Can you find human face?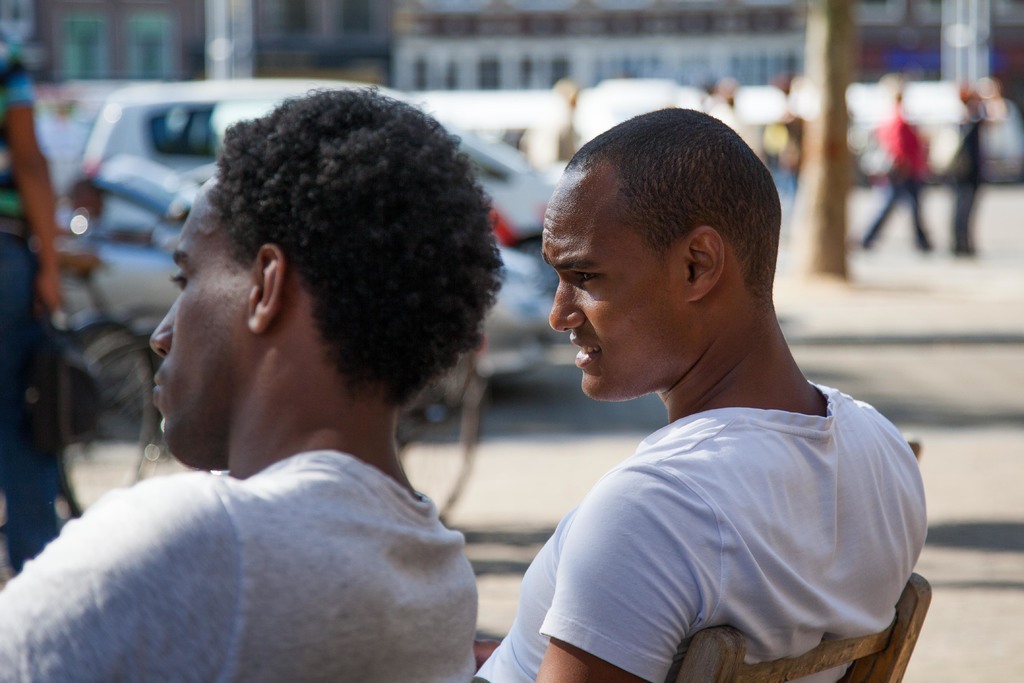
Yes, bounding box: box(149, 177, 260, 475).
